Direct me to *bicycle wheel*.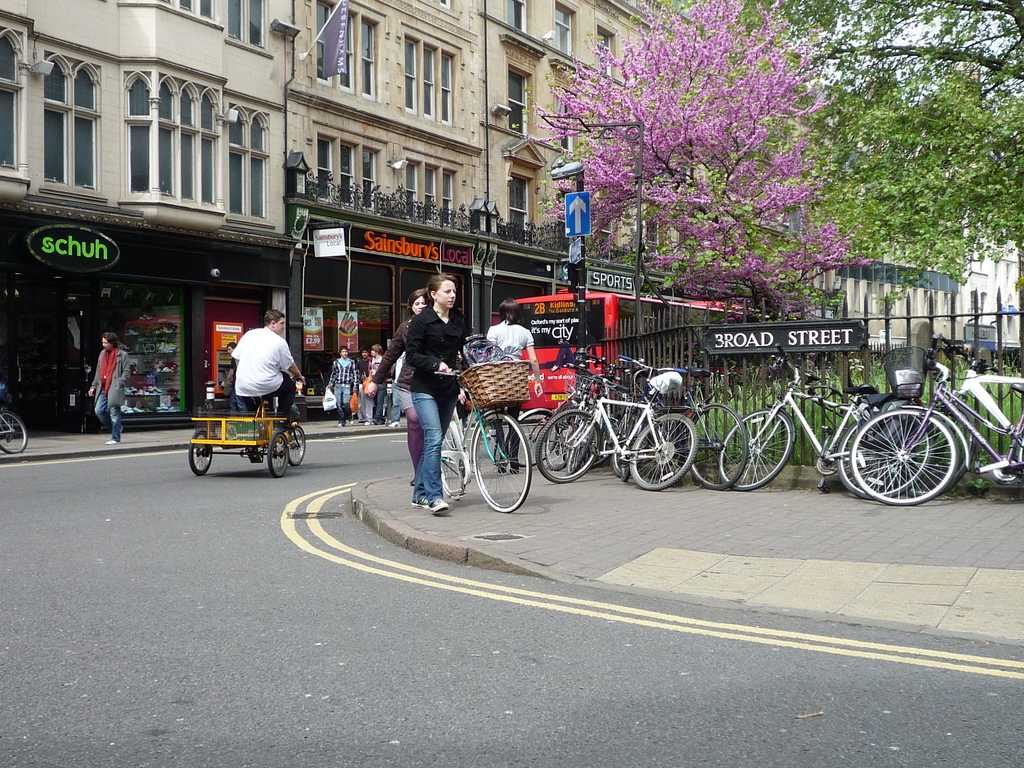
Direction: 837 402 928 501.
